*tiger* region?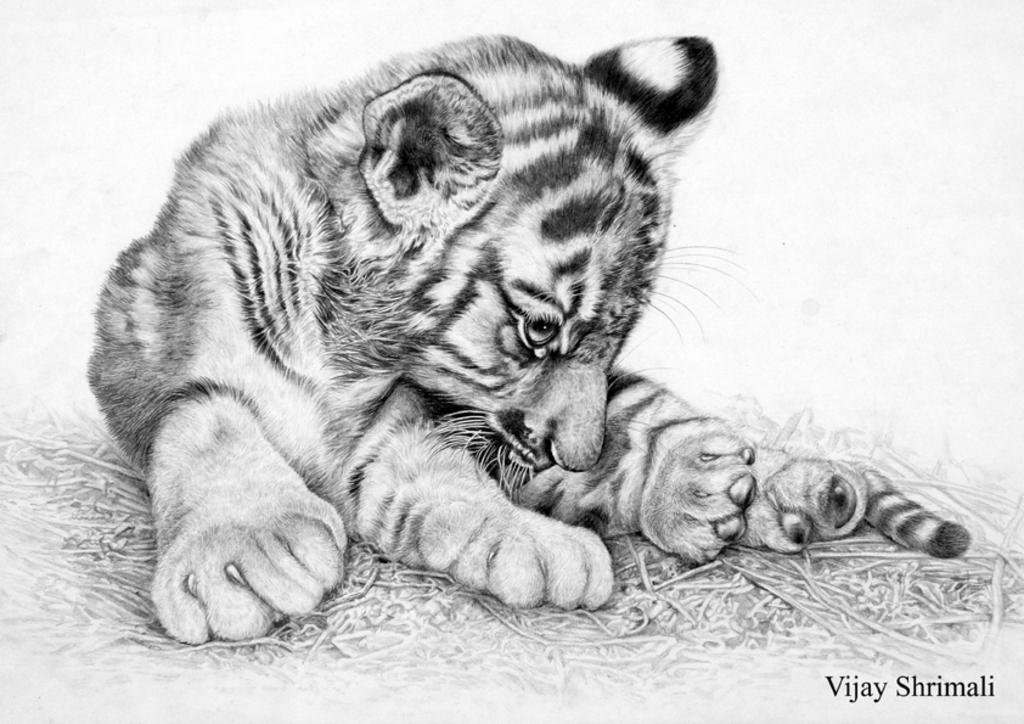
<region>81, 27, 970, 644</region>
